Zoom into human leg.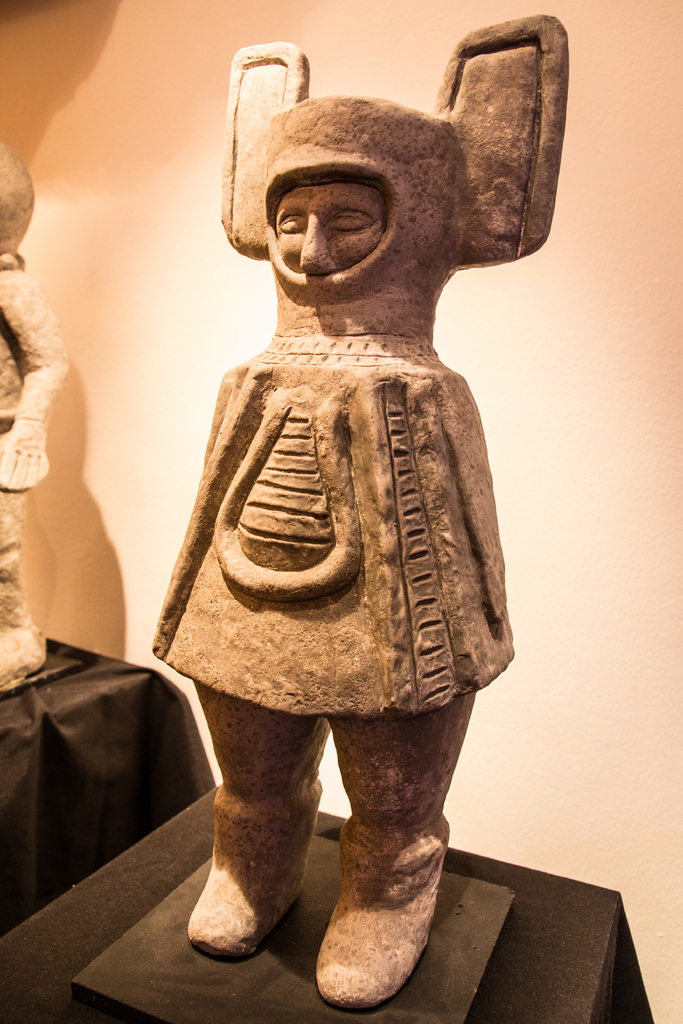
Zoom target: select_region(316, 691, 488, 1016).
